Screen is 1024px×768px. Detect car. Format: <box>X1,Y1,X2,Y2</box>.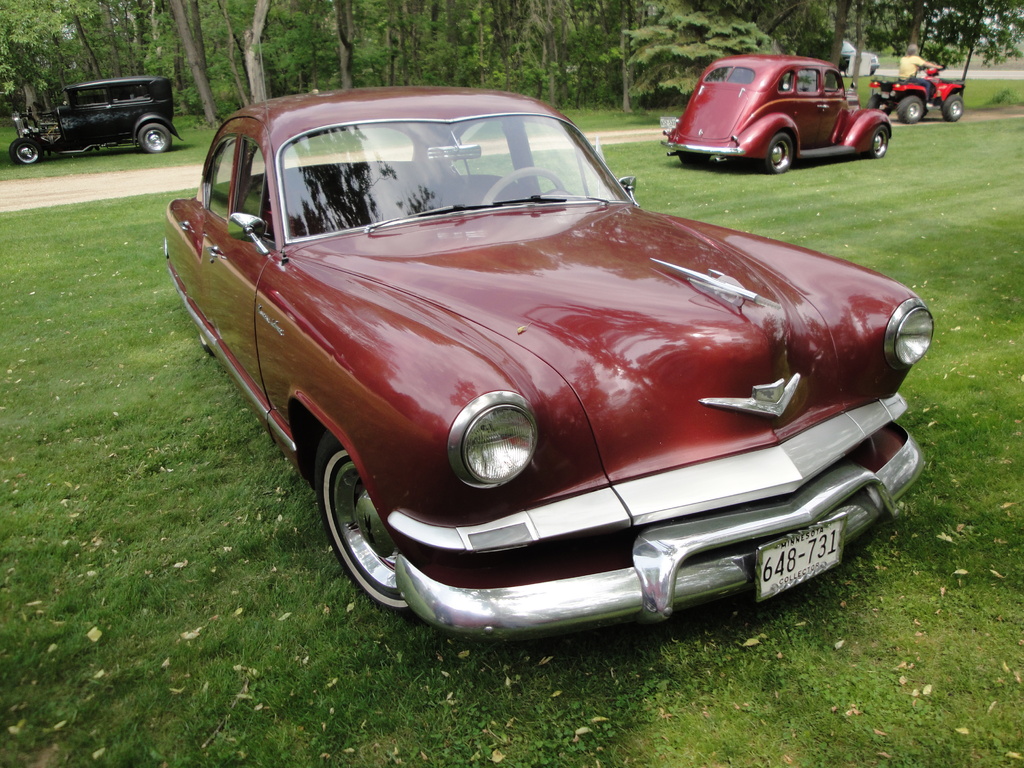
<box>663,51,897,170</box>.
